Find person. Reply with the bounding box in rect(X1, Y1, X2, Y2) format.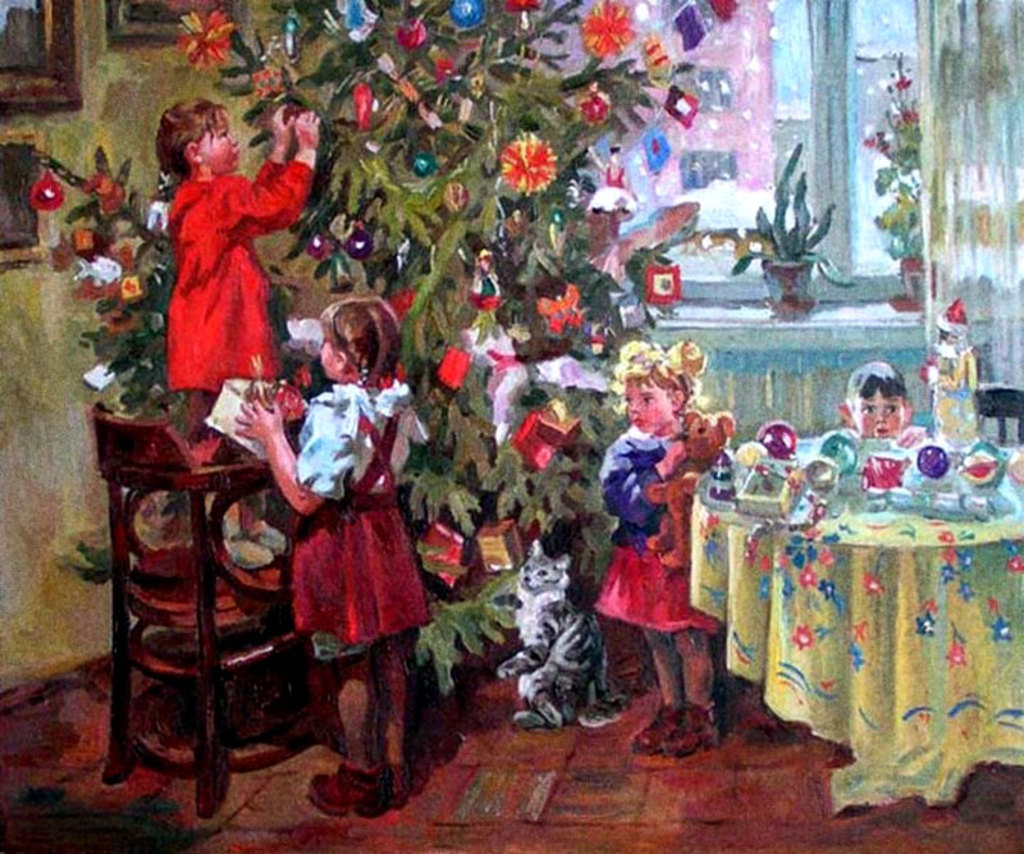
rect(585, 333, 695, 769).
